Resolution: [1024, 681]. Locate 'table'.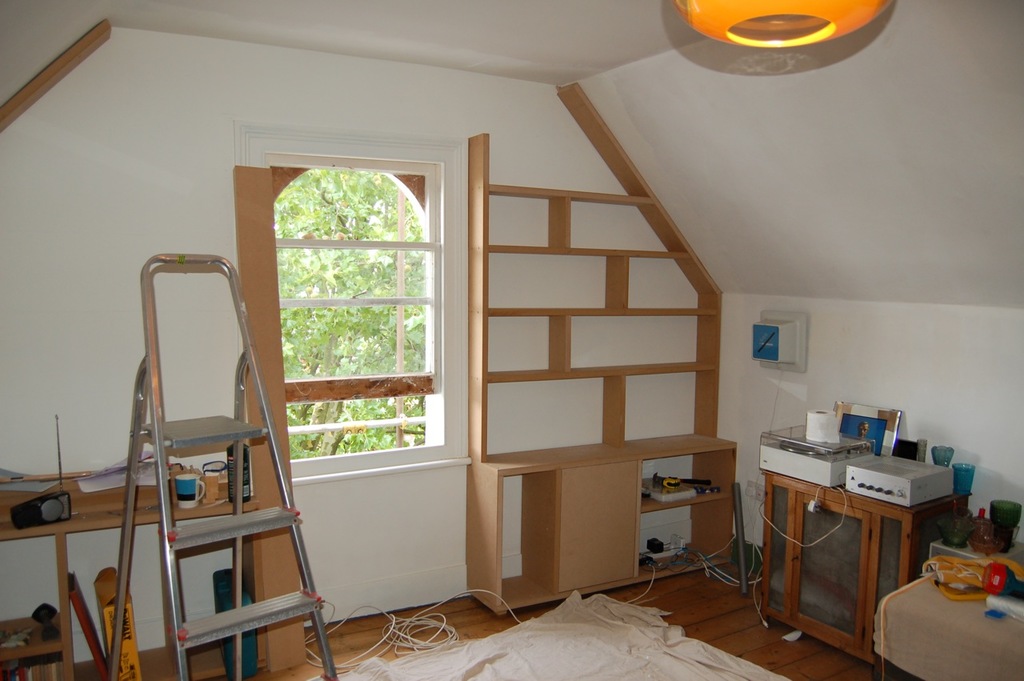
{"x1": 930, "y1": 533, "x2": 1023, "y2": 567}.
